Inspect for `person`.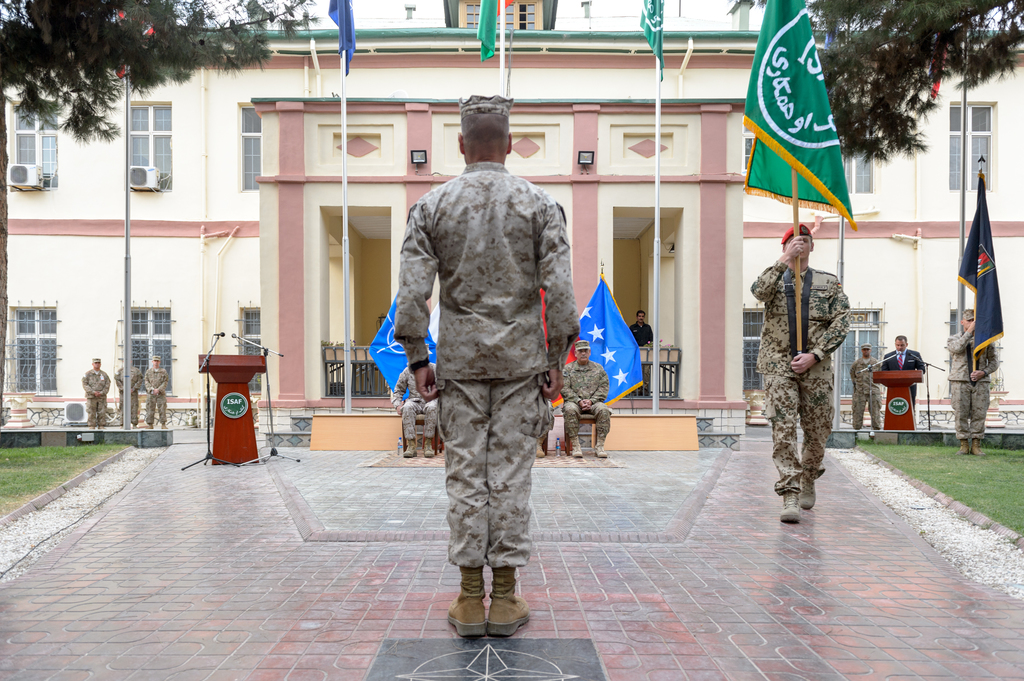
Inspection: (x1=751, y1=223, x2=854, y2=520).
